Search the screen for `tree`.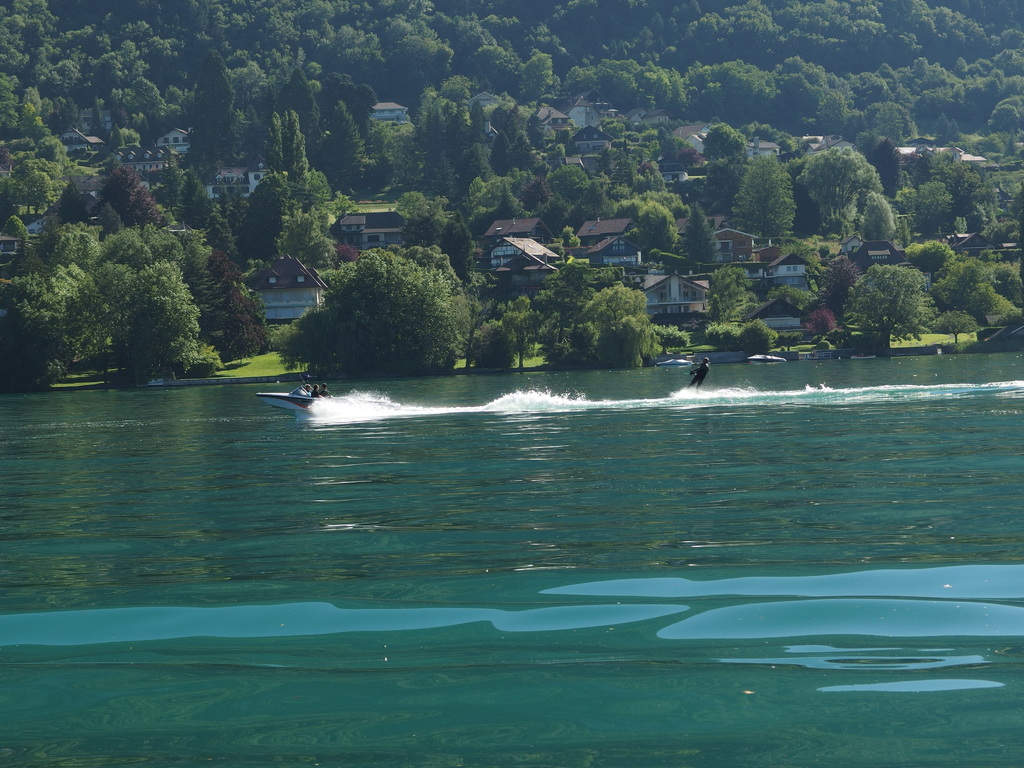
Found at [left=58, top=175, right=93, bottom=228].
